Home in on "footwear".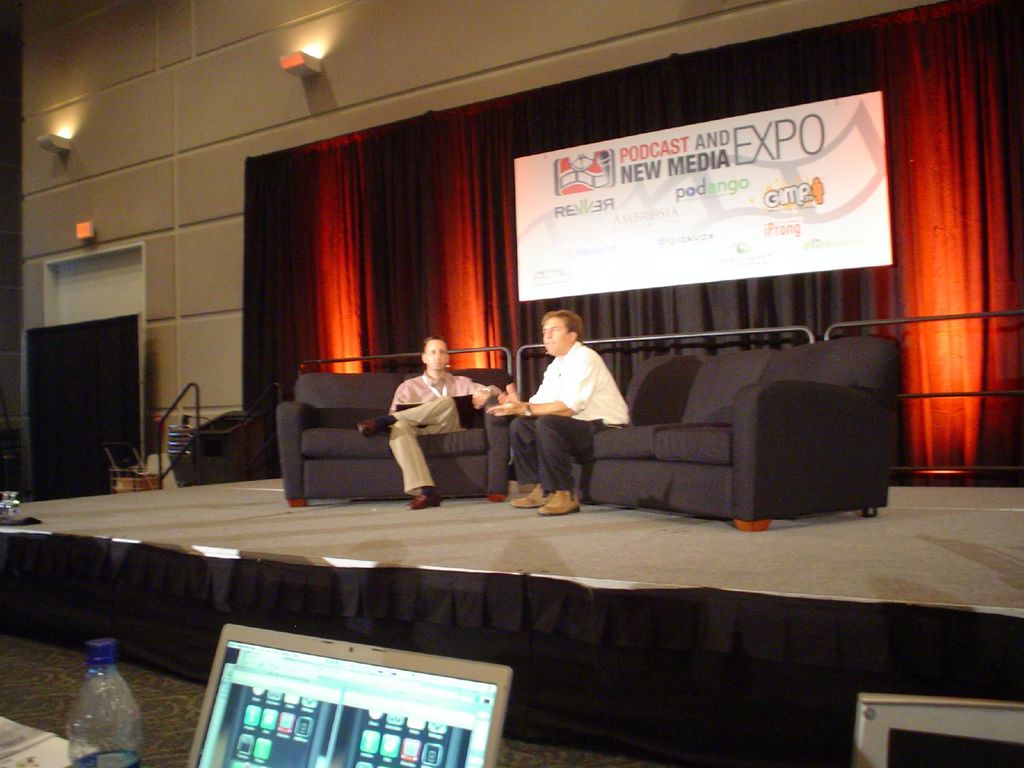
Homed in at left=506, top=484, right=549, bottom=511.
